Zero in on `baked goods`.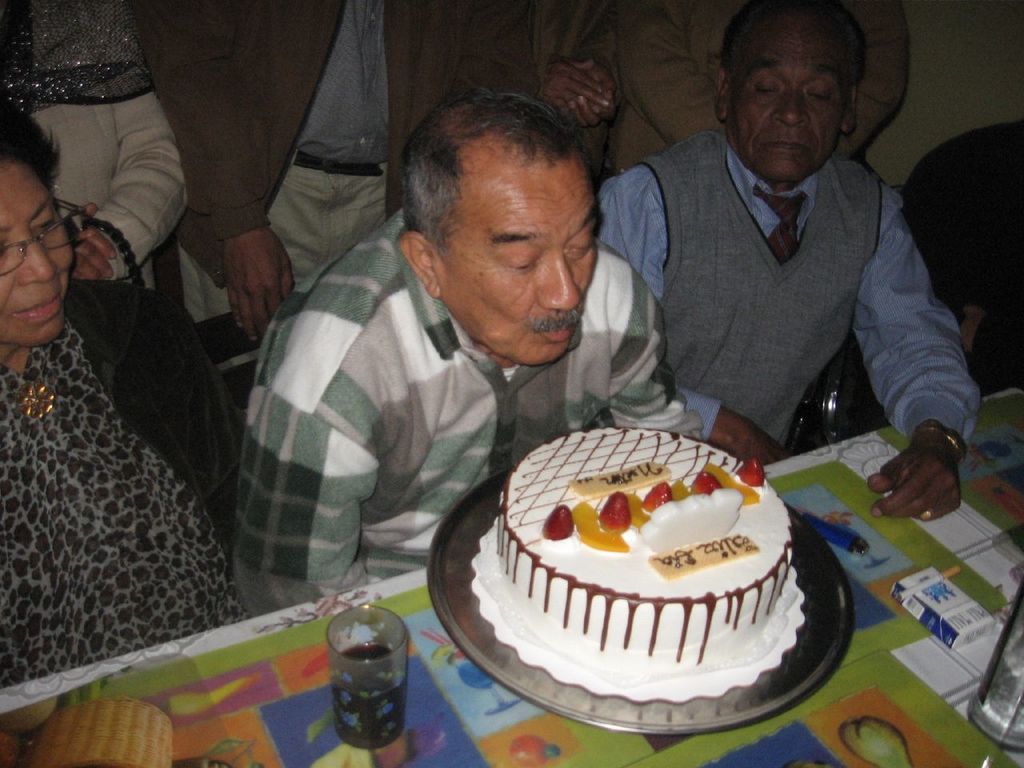
Zeroed in: box(473, 424, 798, 692).
